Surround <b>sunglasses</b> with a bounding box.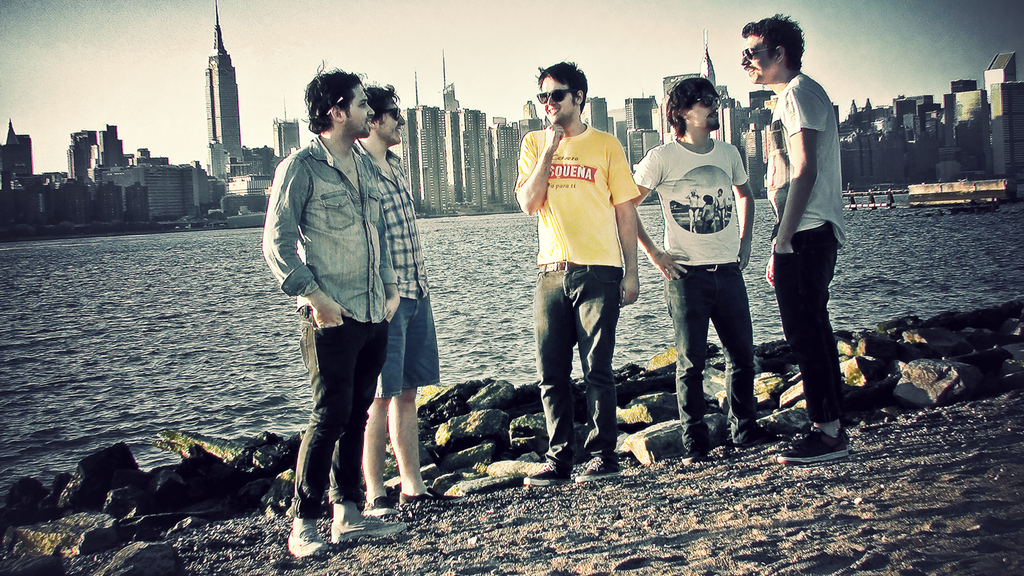
[x1=535, y1=89, x2=578, y2=102].
